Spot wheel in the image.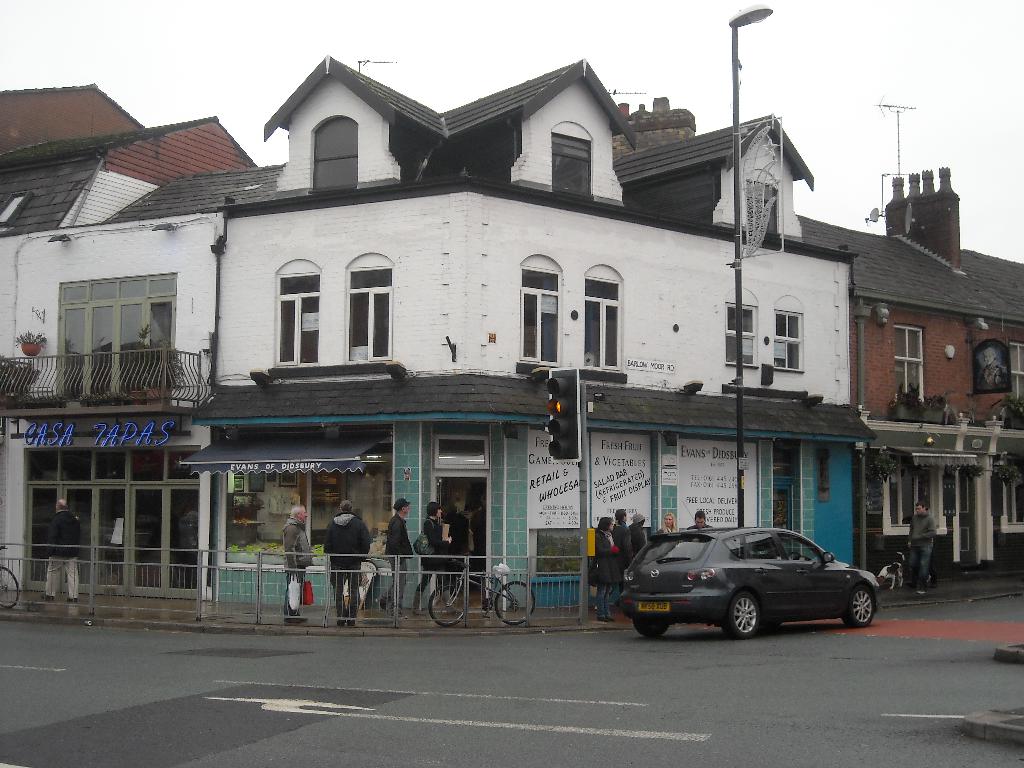
wheel found at (838, 572, 876, 630).
